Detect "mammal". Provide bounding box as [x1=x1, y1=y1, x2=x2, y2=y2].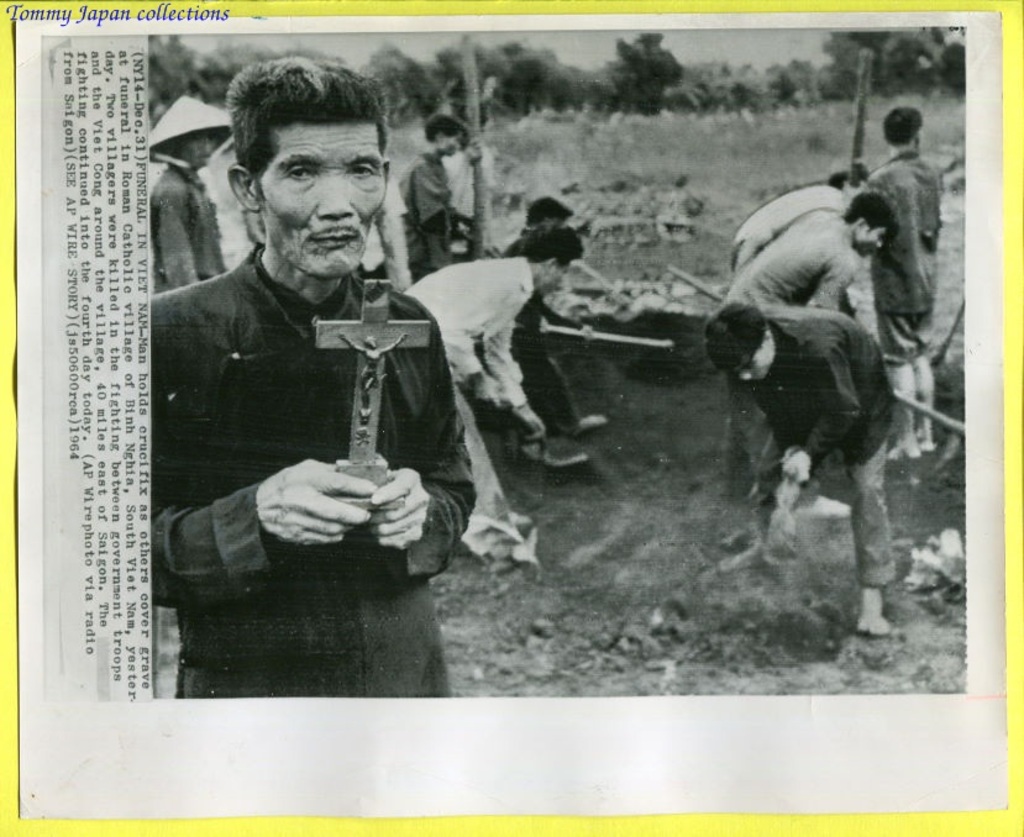
[x1=734, y1=170, x2=862, y2=510].
